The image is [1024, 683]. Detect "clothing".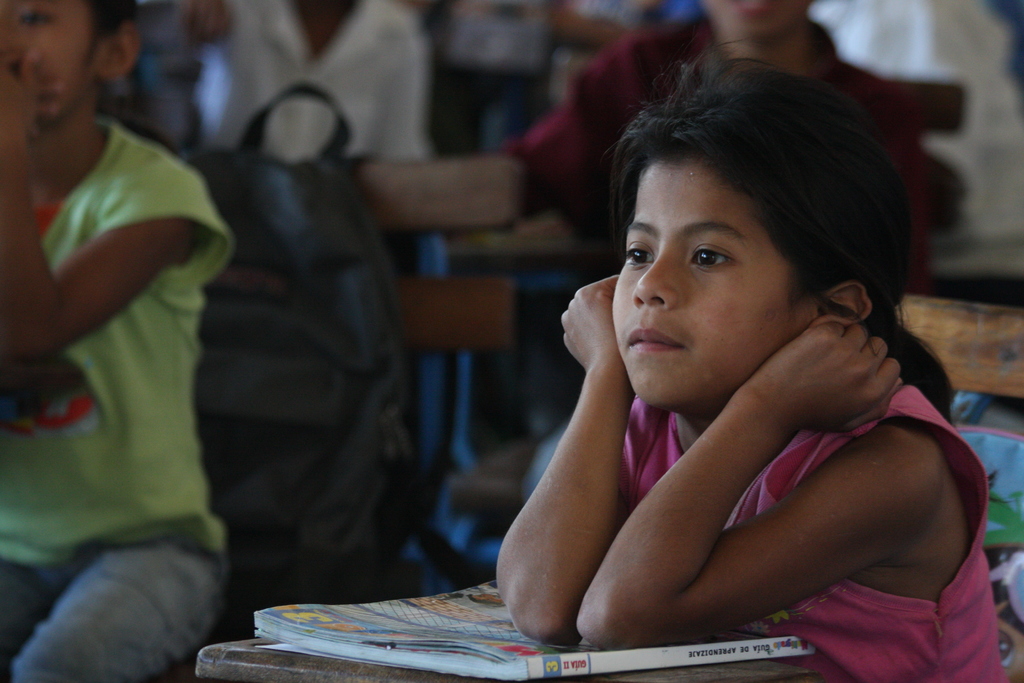
Detection: (502, 12, 966, 292).
